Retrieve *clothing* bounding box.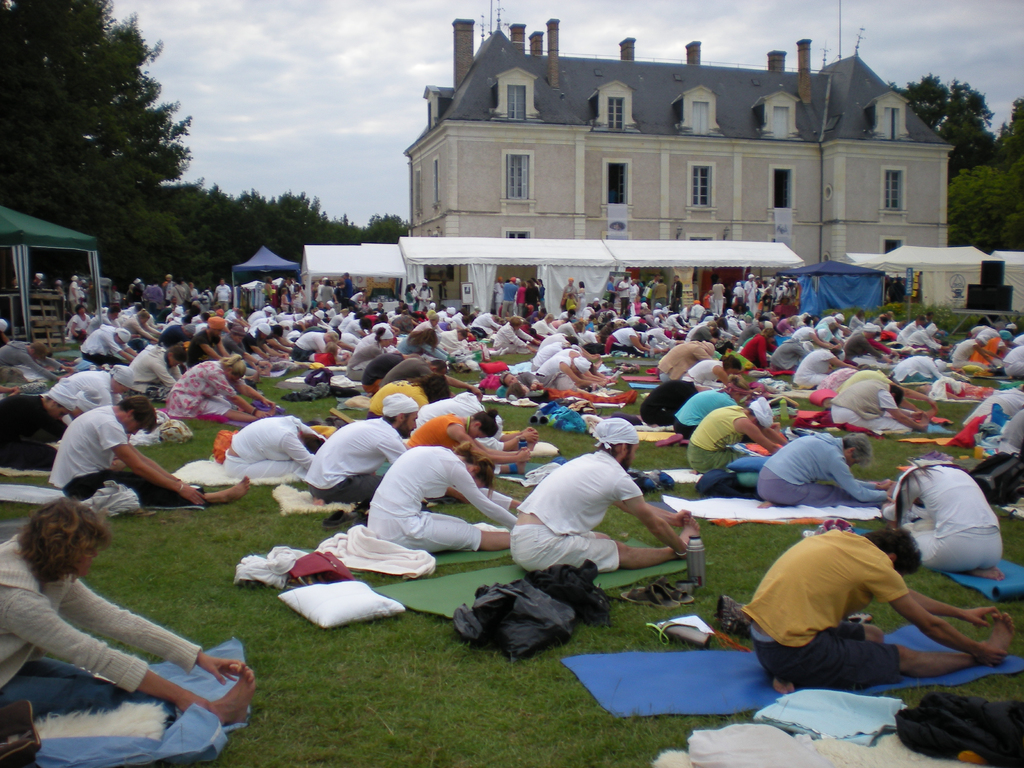
Bounding box: 840,330,893,365.
